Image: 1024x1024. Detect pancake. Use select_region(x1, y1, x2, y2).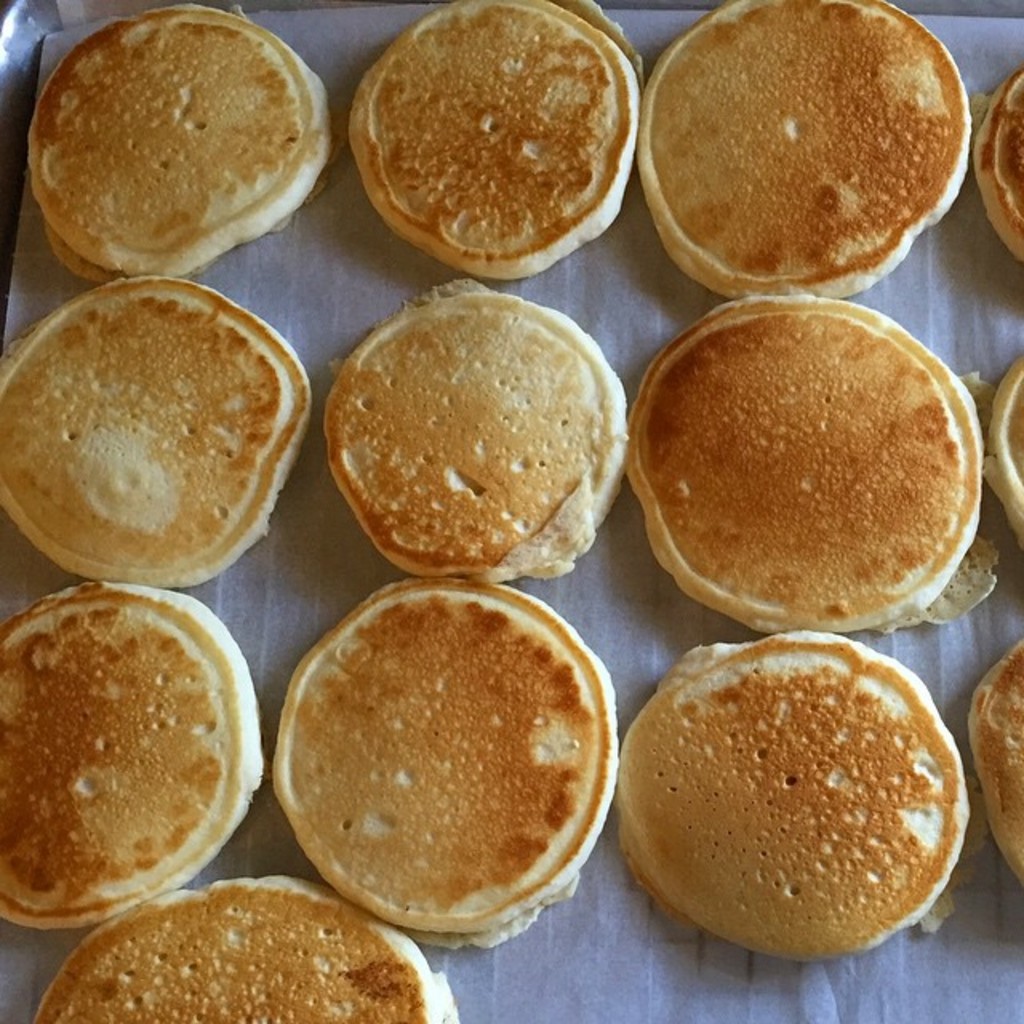
select_region(0, 579, 266, 933).
